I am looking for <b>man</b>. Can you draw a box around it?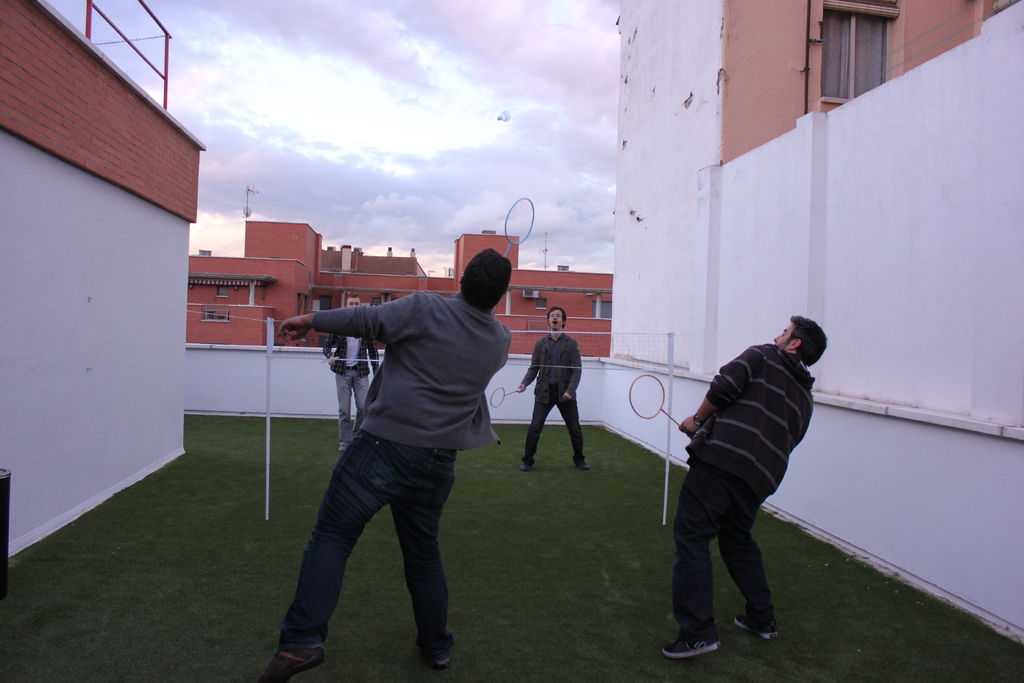
Sure, the bounding box is box(324, 292, 386, 454).
